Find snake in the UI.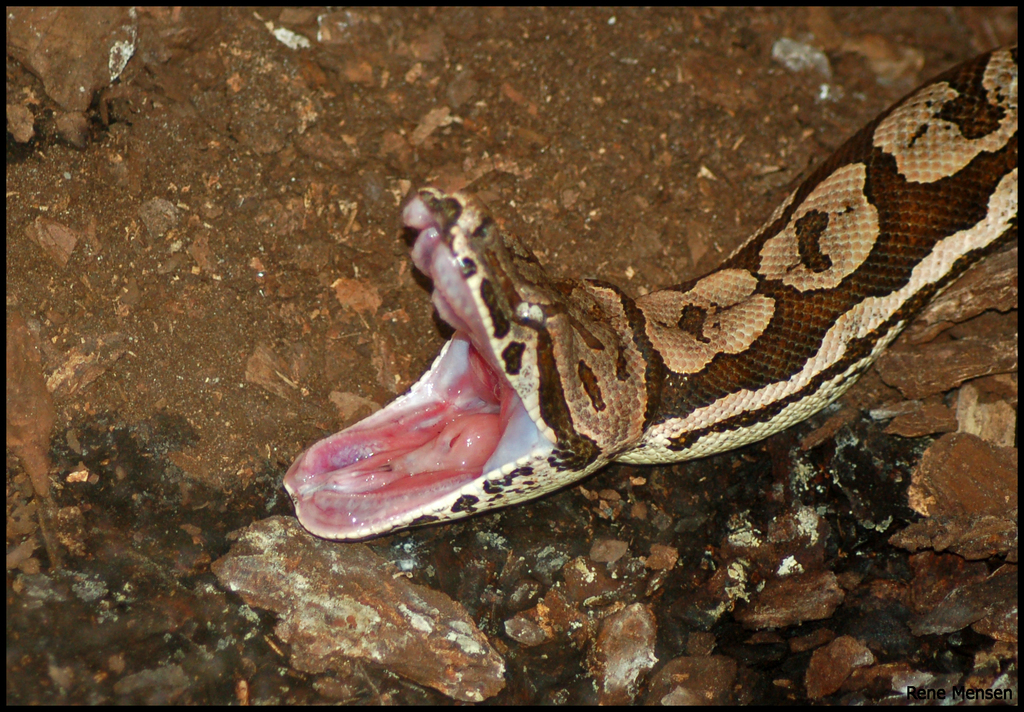
UI element at [277,31,1023,543].
